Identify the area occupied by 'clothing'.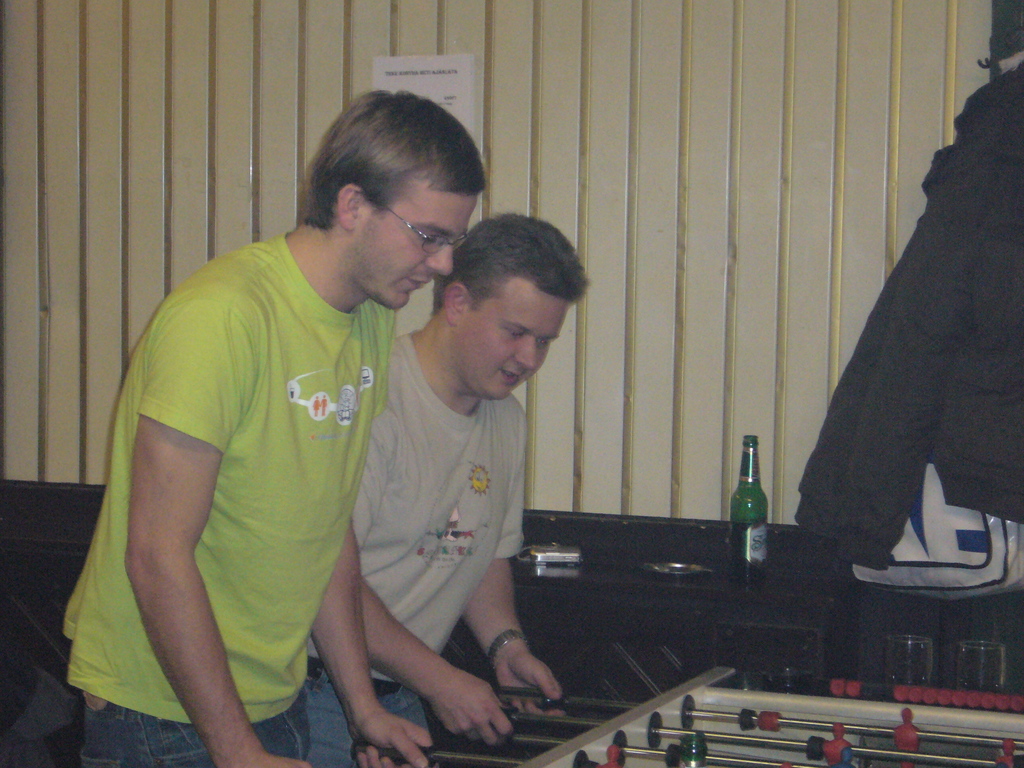
Area: pyautogui.locateOnScreen(793, 66, 1023, 568).
